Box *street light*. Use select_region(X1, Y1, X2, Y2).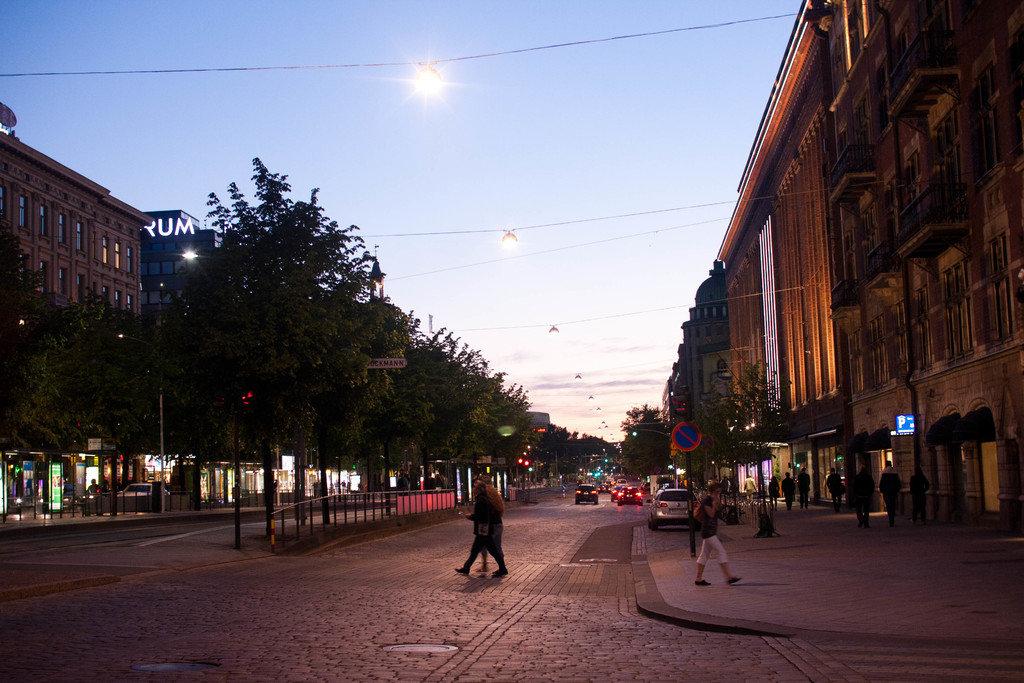
select_region(597, 421, 602, 431).
